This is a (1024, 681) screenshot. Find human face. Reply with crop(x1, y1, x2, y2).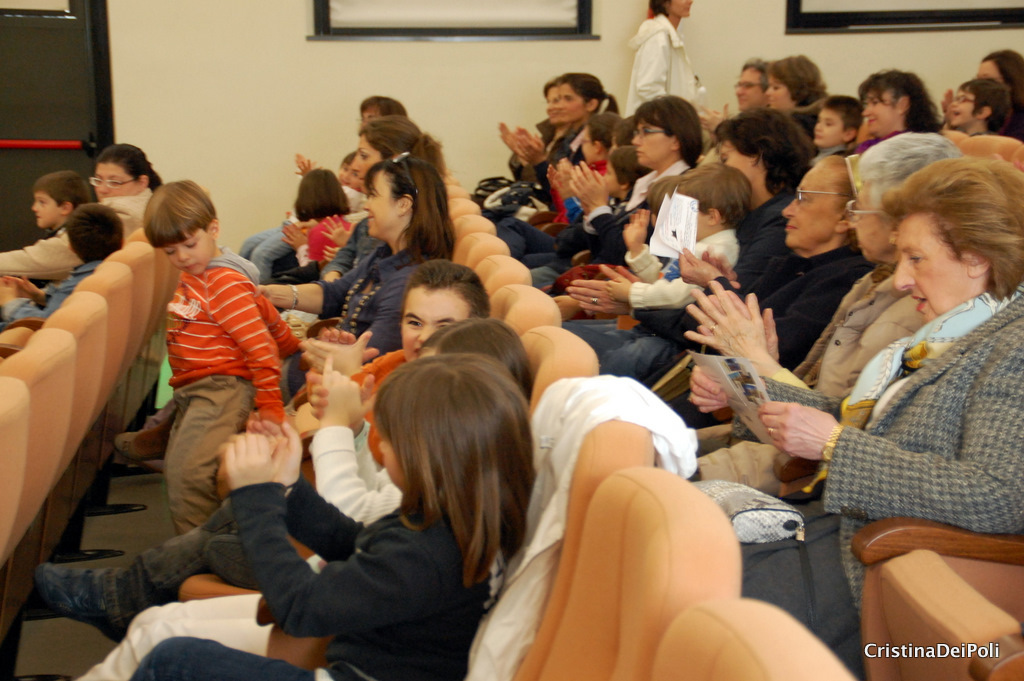
crop(730, 70, 764, 106).
